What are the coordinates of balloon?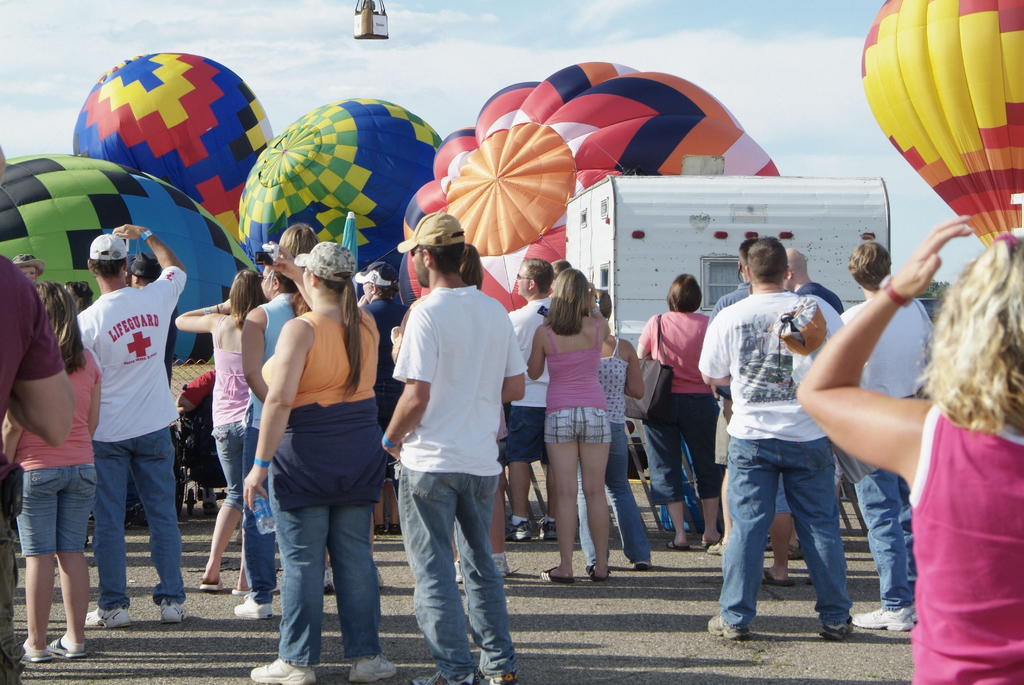
68 49 275 248.
